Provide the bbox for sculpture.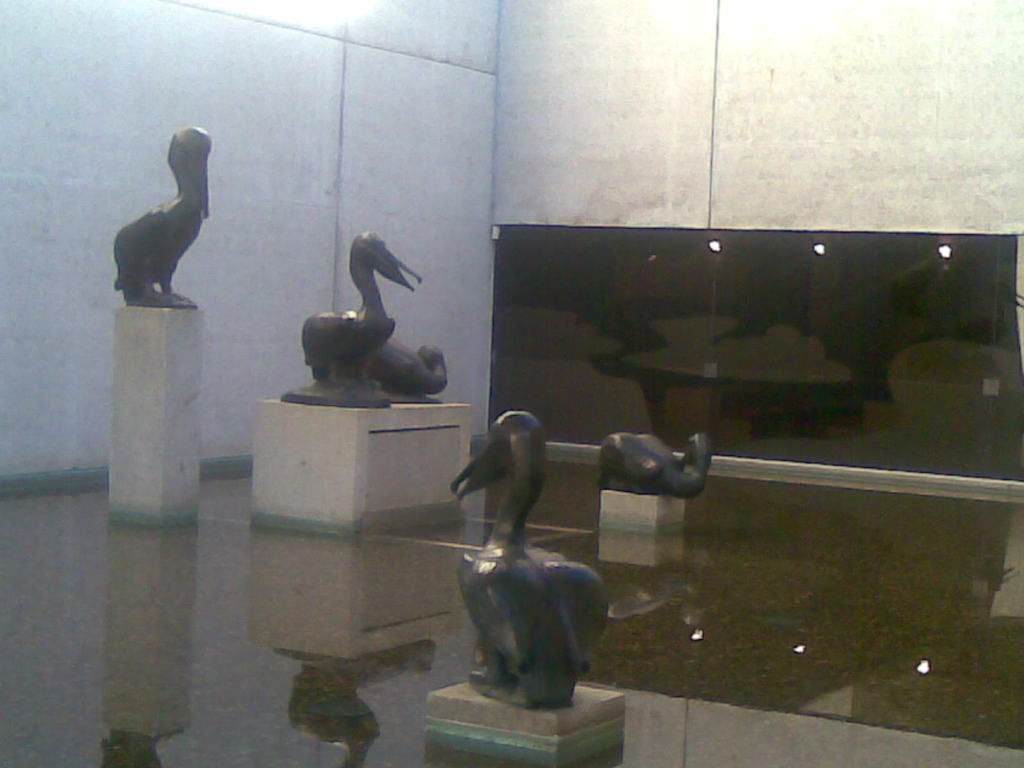
300,232,470,429.
